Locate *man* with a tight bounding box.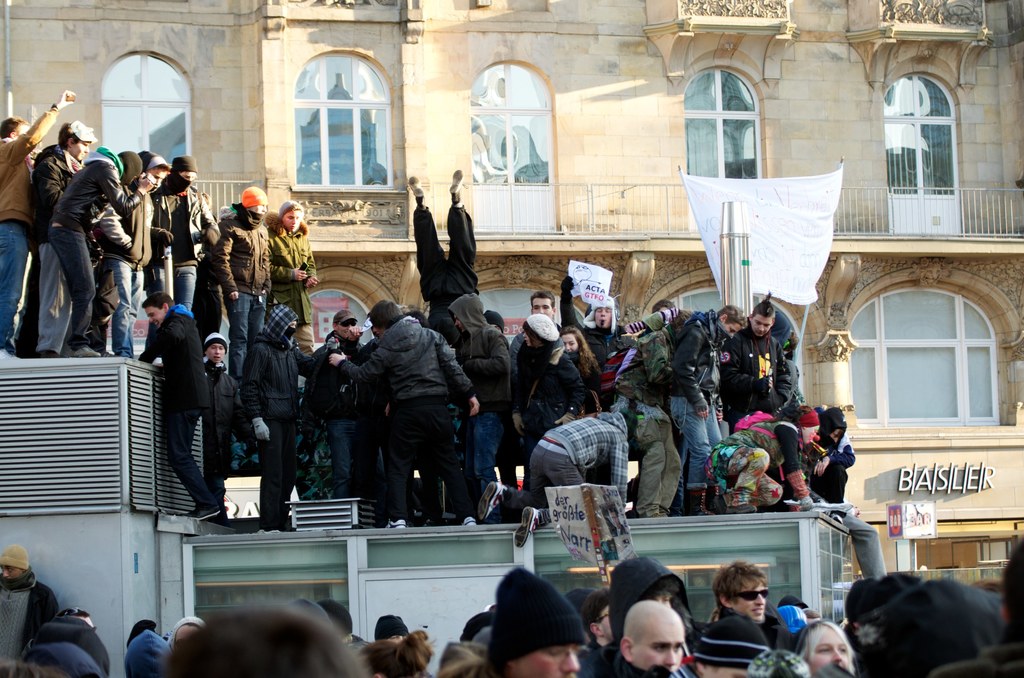
crop(46, 147, 156, 358).
